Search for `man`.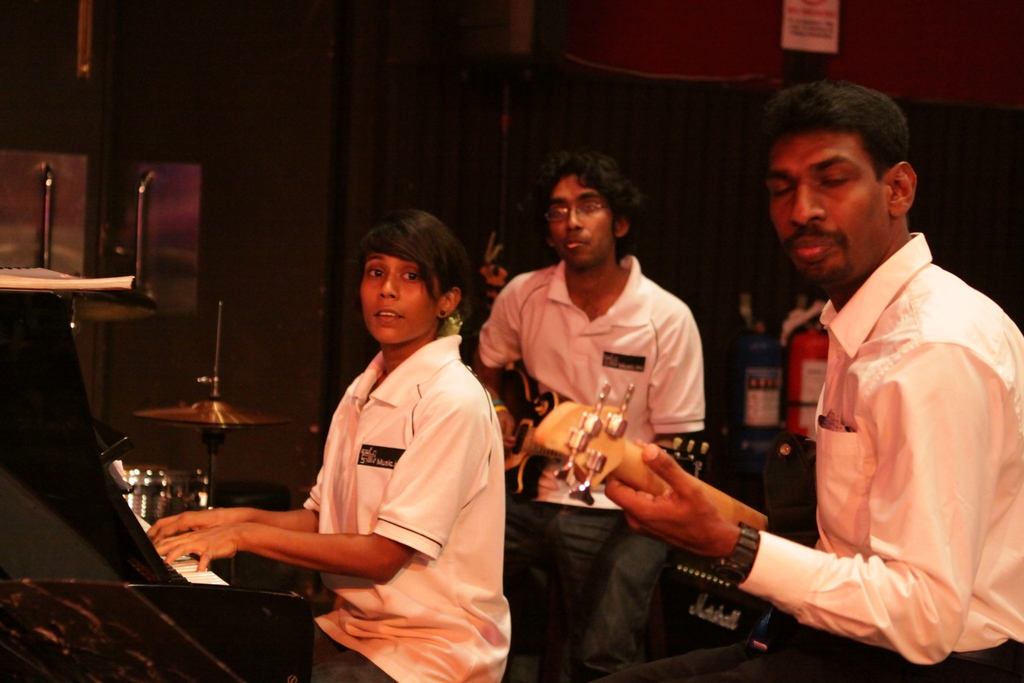
Found at {"left": 591, "top": 77, "right": 1023, "bottom": 682}.
